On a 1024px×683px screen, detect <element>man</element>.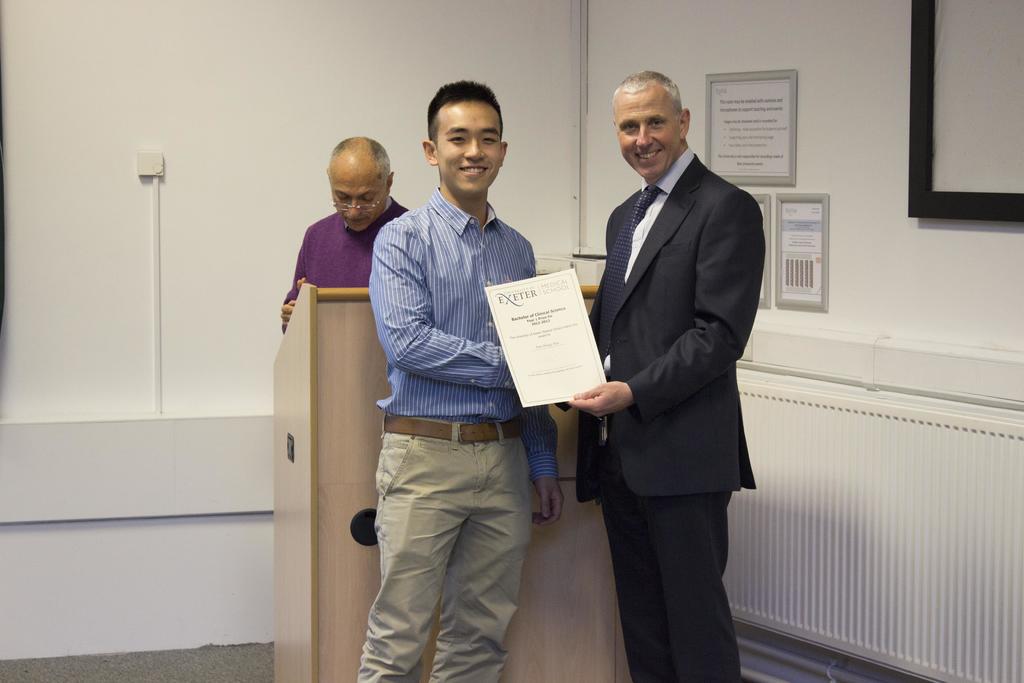
[x1=278, y1=136, x2=412, y2=336].
